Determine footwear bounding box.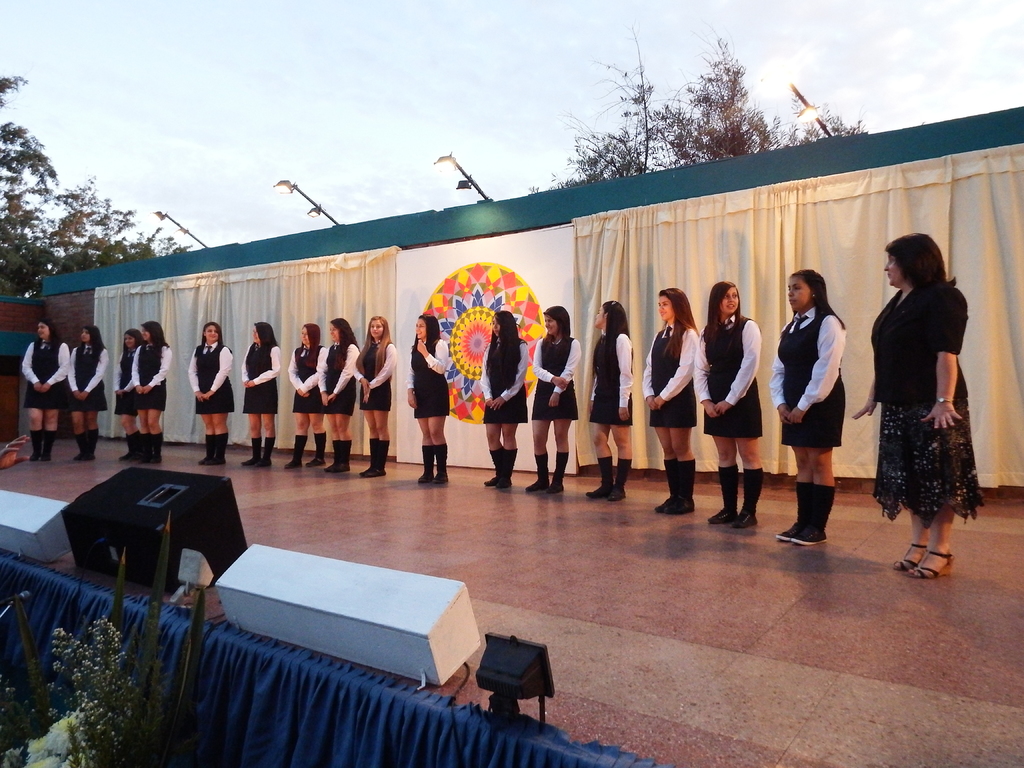
Determined: box=[371, 436, 390, 479].
